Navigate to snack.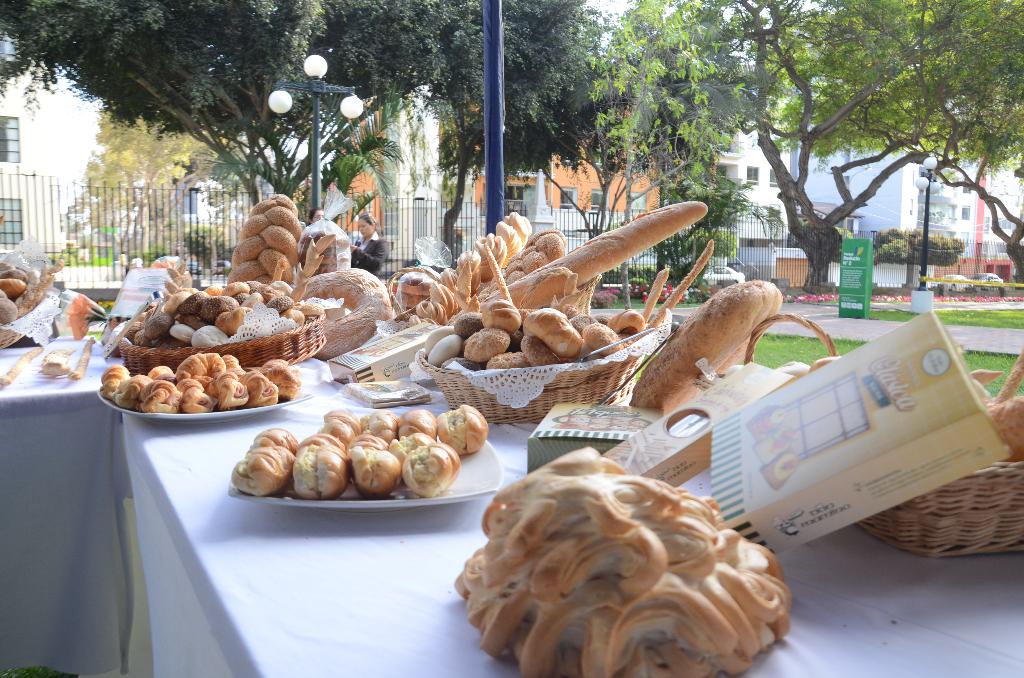
Navigation target: crop(456, 446, 791, 677).
